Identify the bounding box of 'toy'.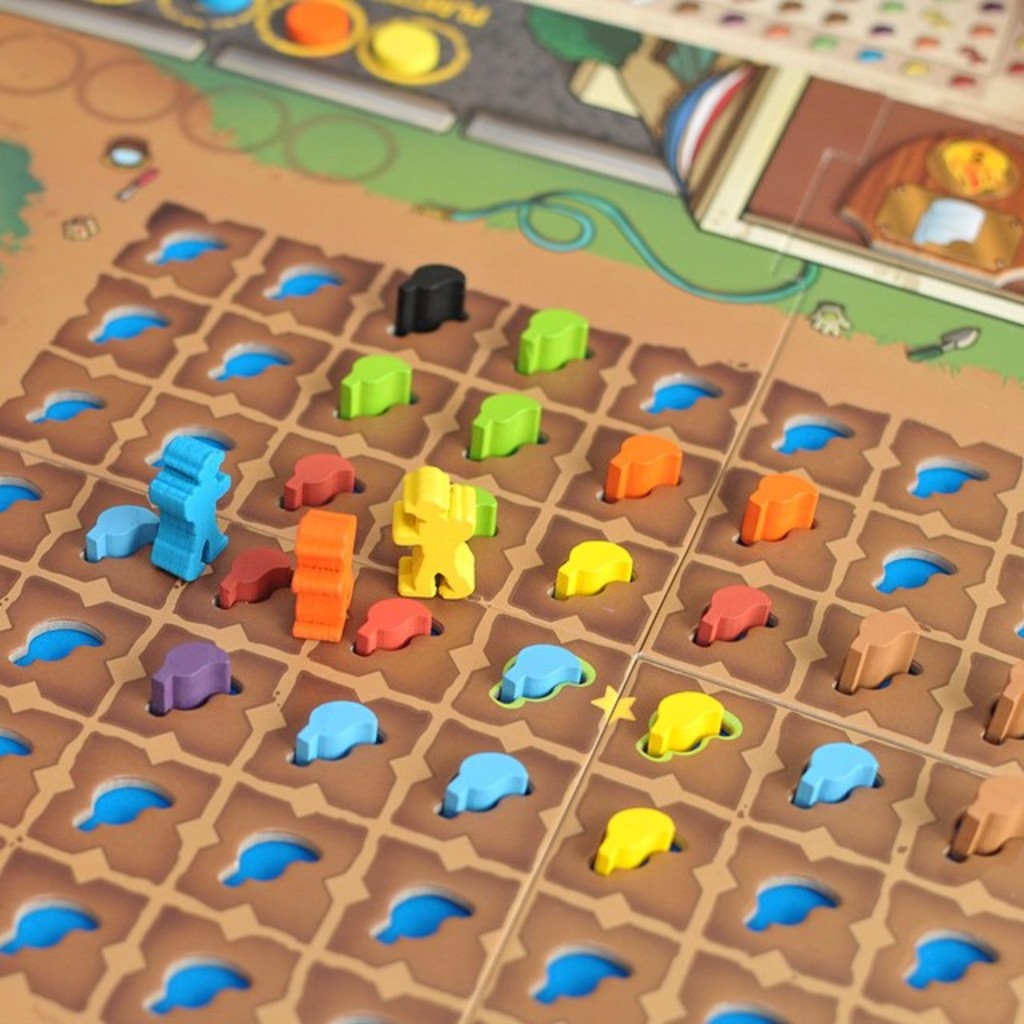
crop(13, 622, 99, 672).
